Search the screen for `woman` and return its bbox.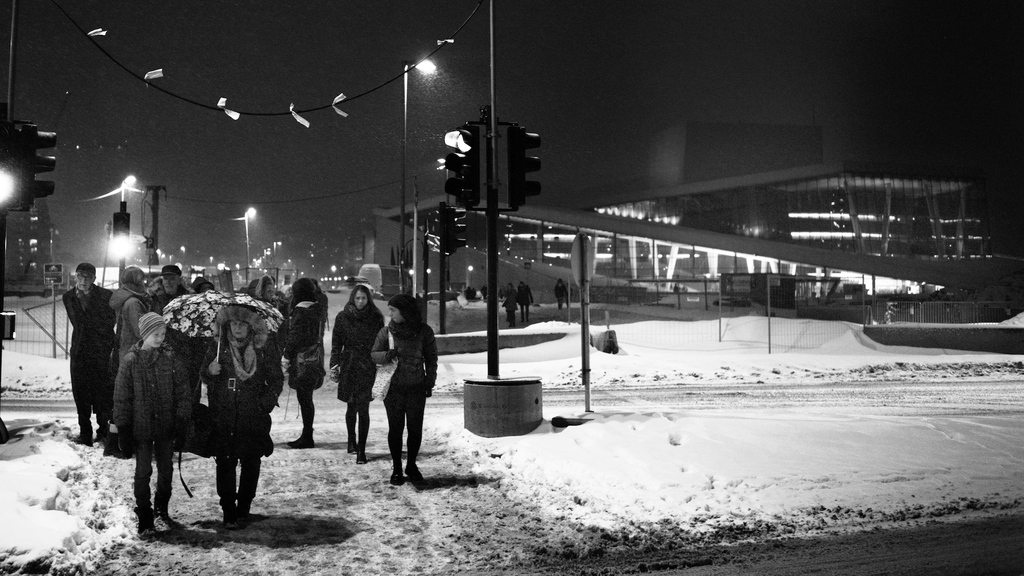
Found: (left=203, top=303, right=282, bottom=531).
